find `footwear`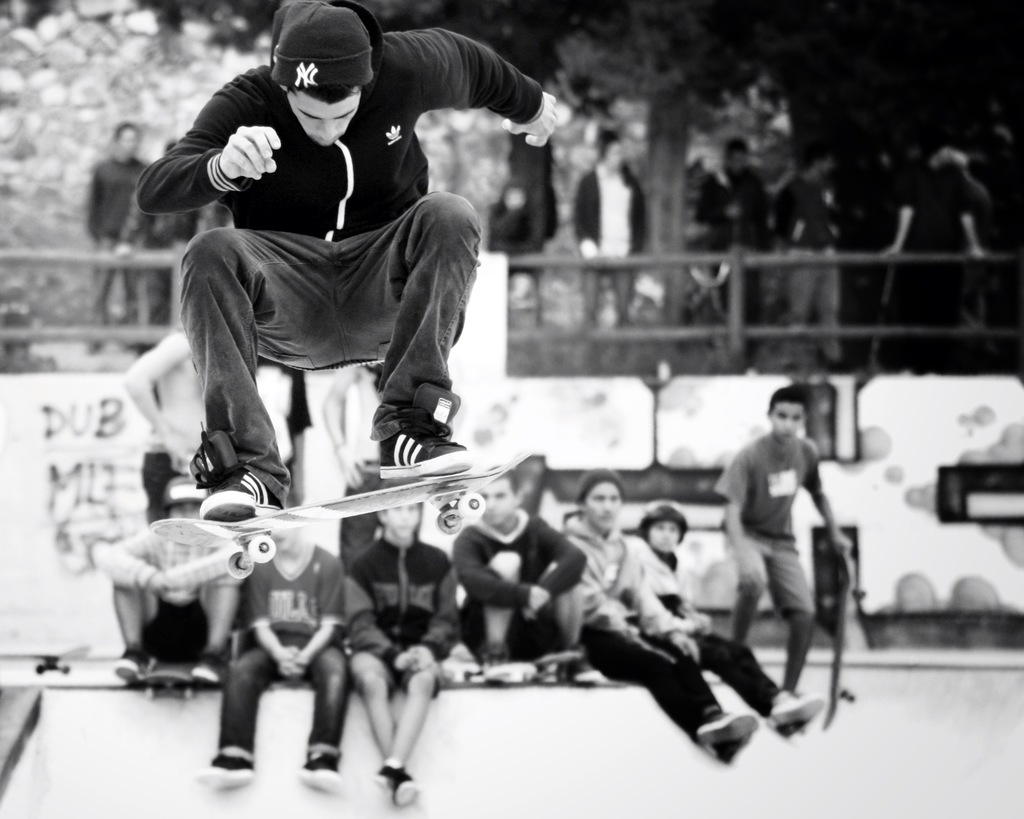
detection(201, 750, 253, 788)
